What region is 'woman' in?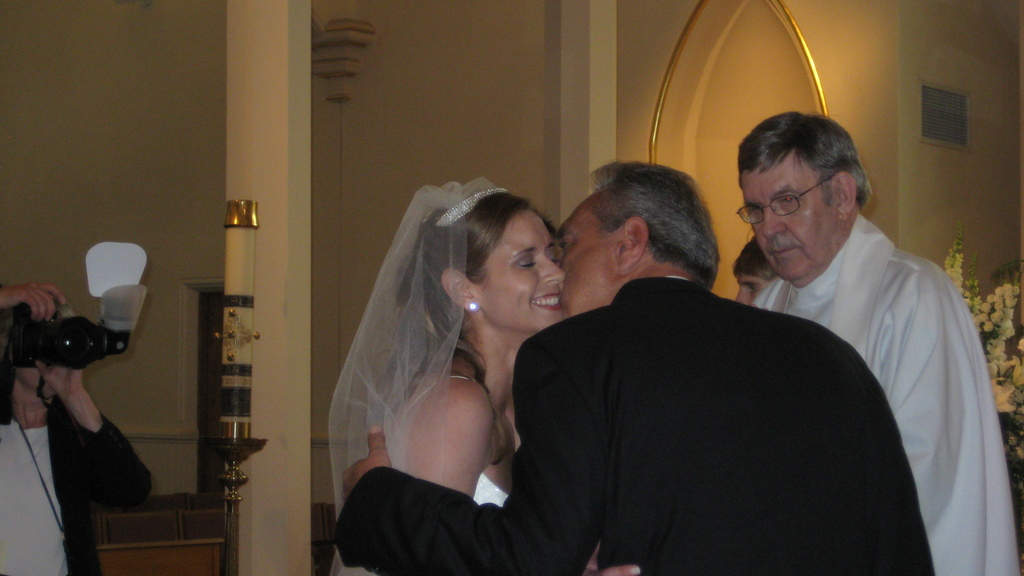
bbox=(320, 188, 596, 575).
